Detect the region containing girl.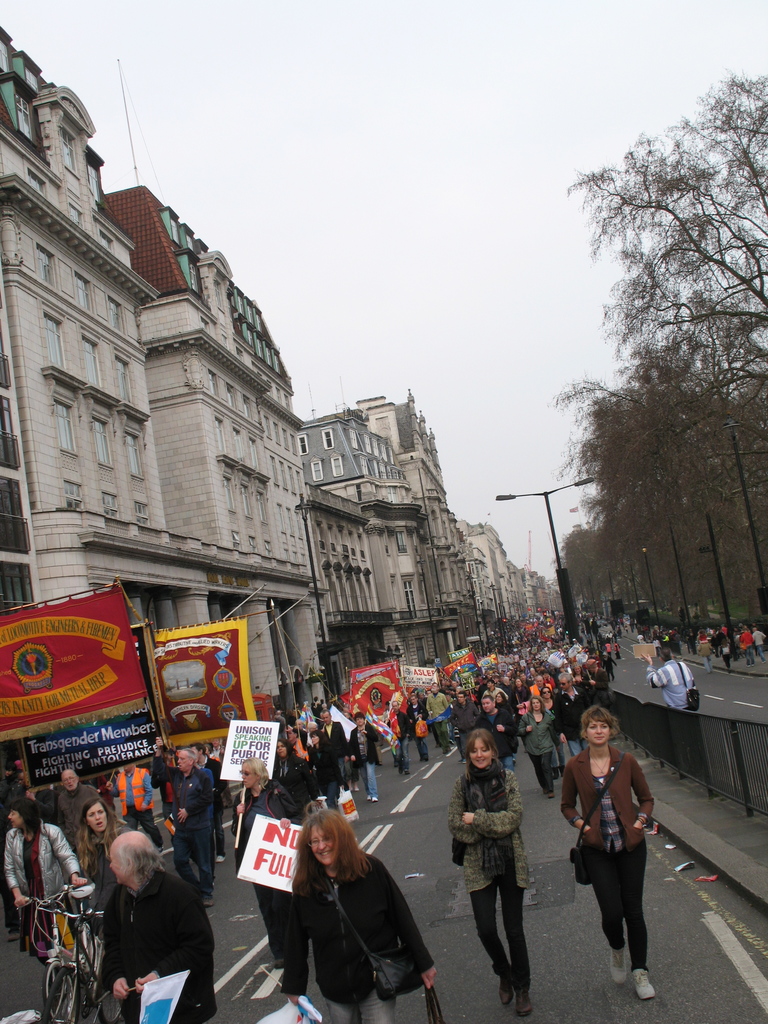
box(561, 706, 657, 1004).
